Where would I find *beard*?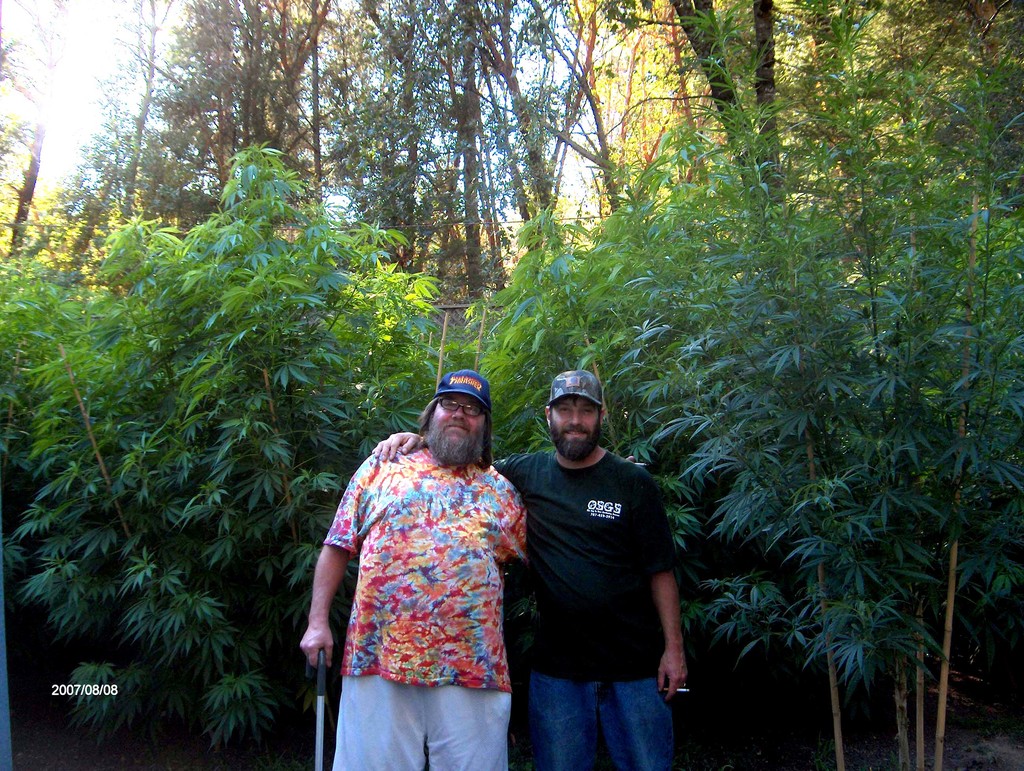
At rect(550, 424, 602, 462).
